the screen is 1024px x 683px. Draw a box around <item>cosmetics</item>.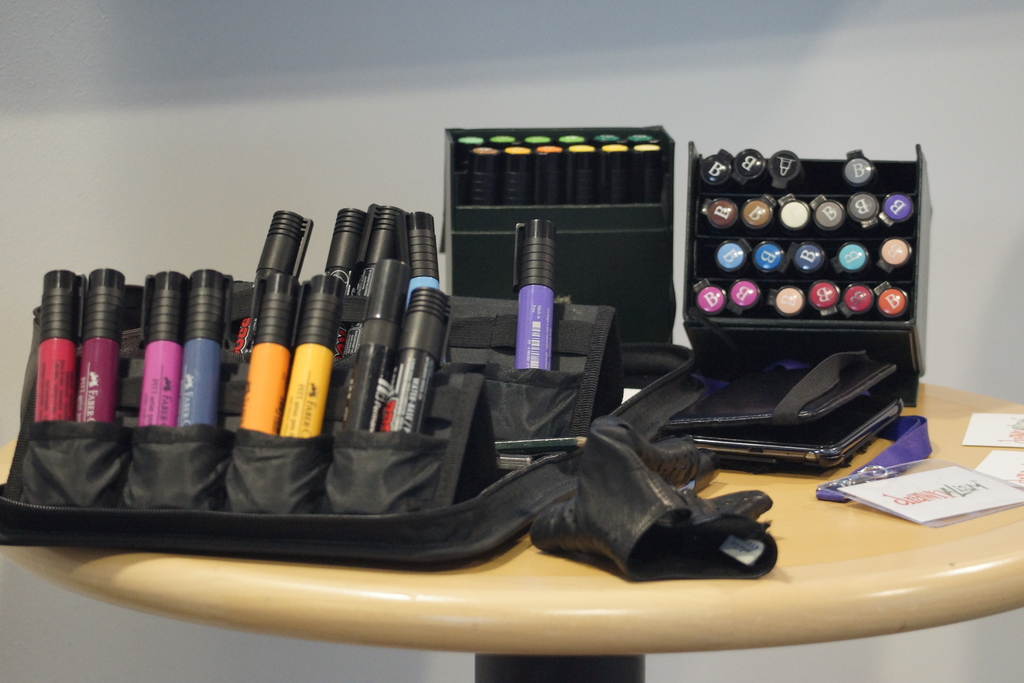
rect(511, 216, 556, 370).
